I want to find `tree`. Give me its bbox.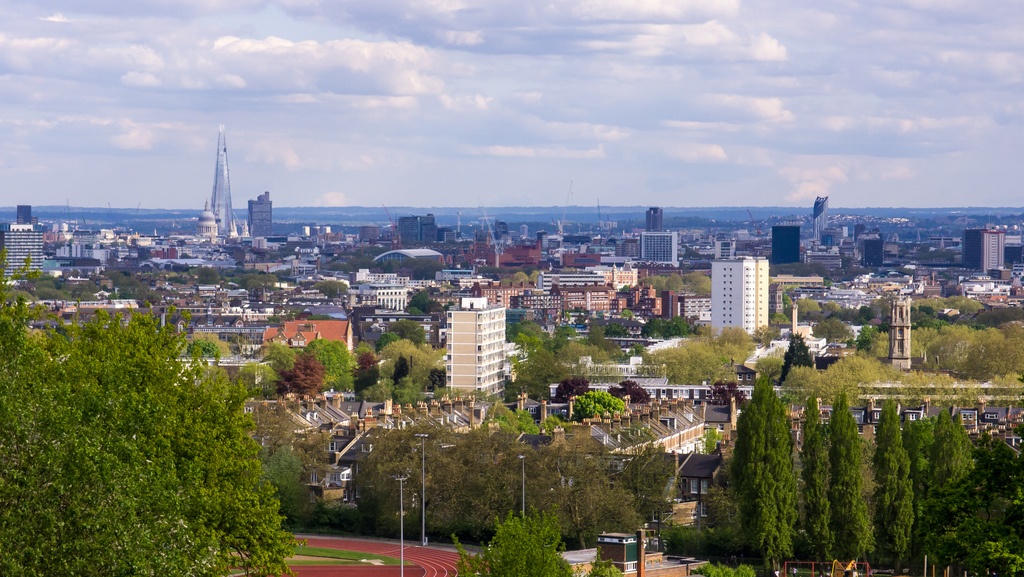
(left=355, top=412, right=650, bottom=539).
